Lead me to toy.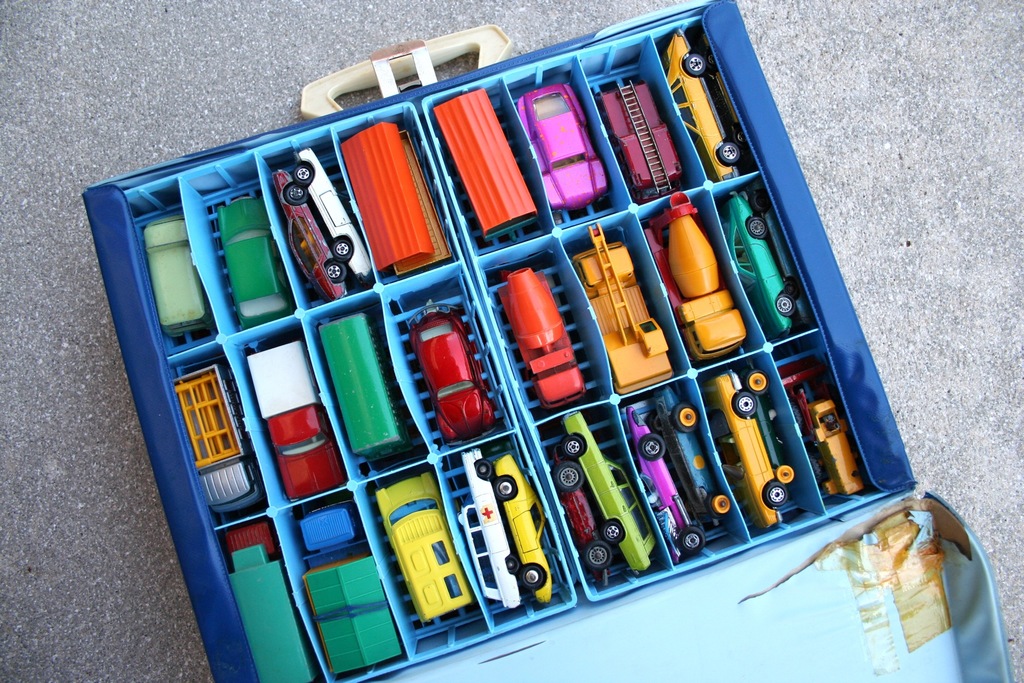
Lead to [x1=645, y1=222, x2=732, y2=358].
